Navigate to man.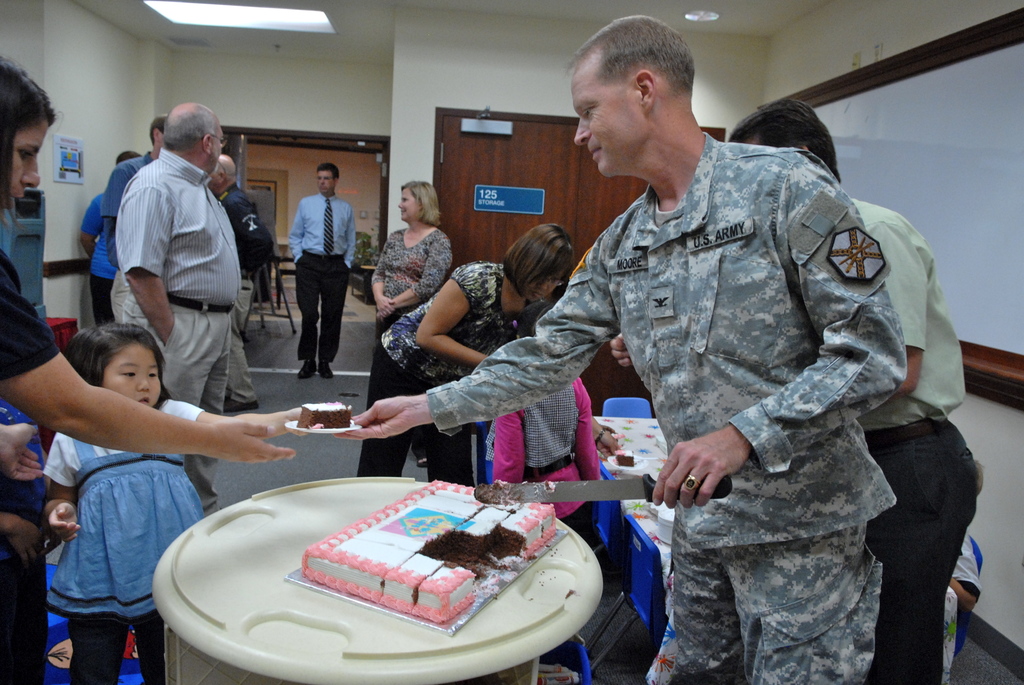
Navigation target: (left=335, top=14, right=900, bottom=684).
